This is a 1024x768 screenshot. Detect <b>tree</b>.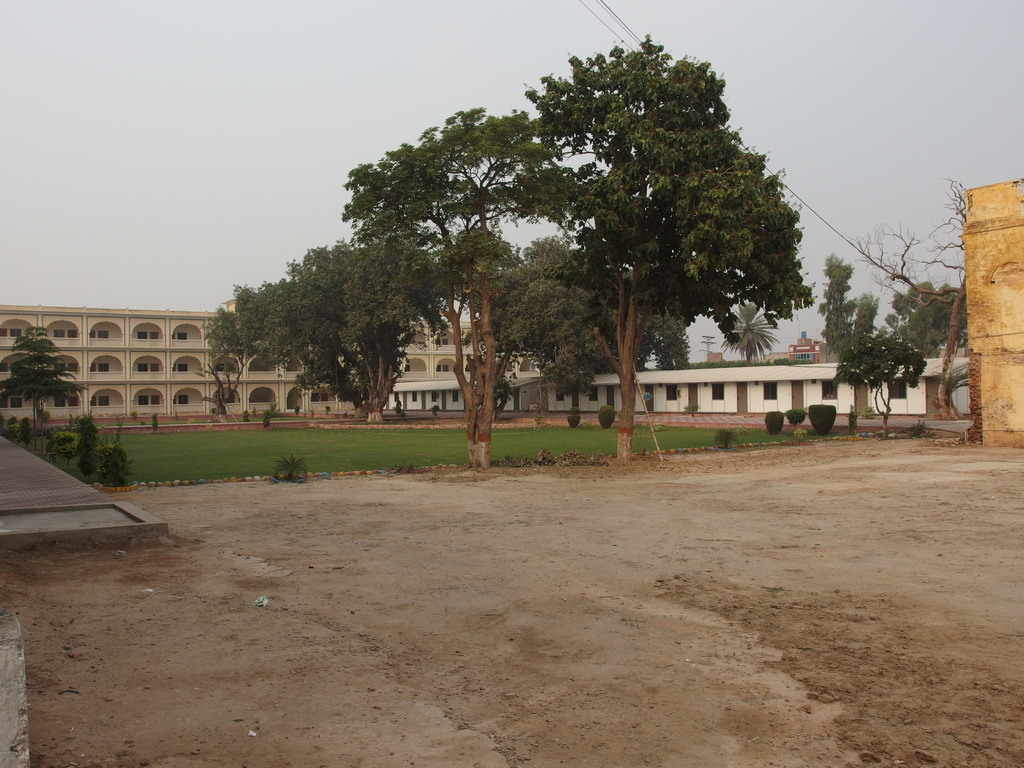
(487,26,810,433).
